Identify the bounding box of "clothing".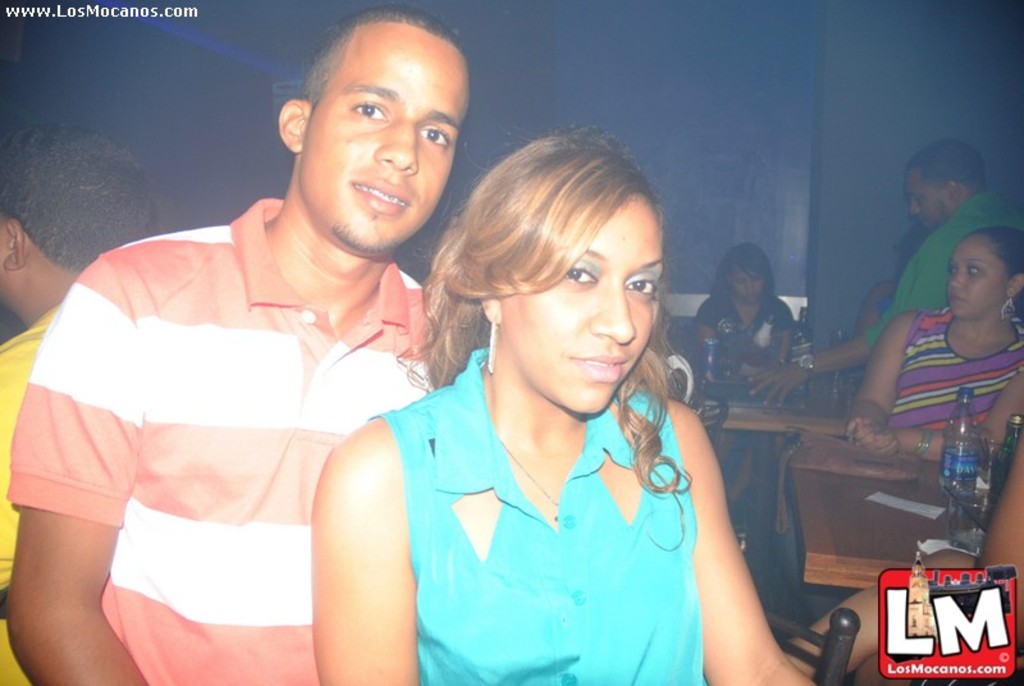
<box>4,197,425,685</box>.
